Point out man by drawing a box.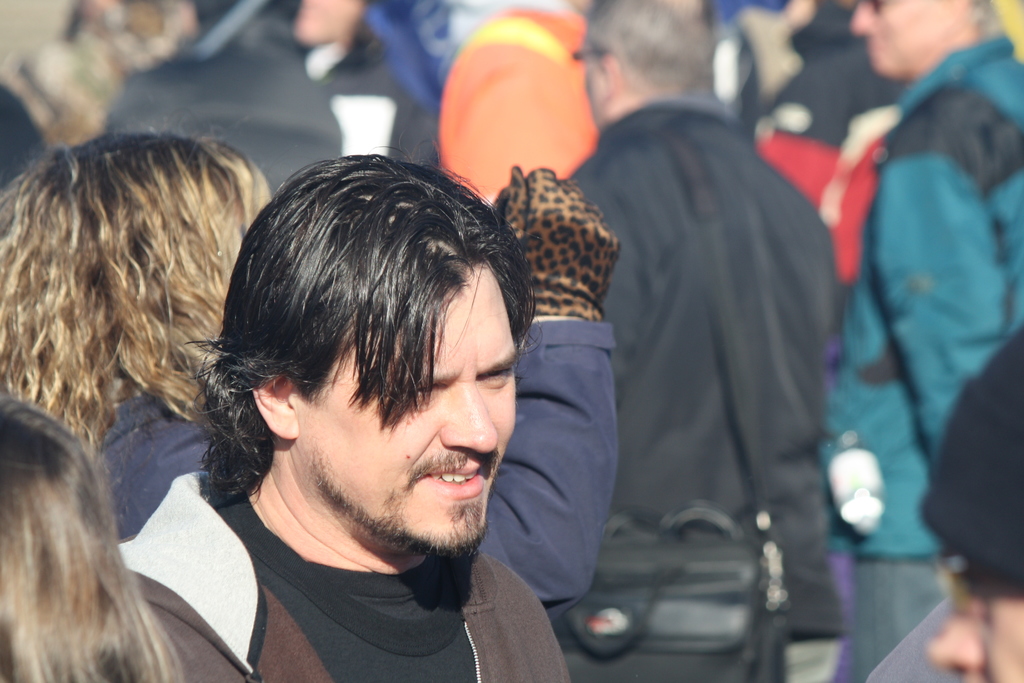
834,0,1023,682.
